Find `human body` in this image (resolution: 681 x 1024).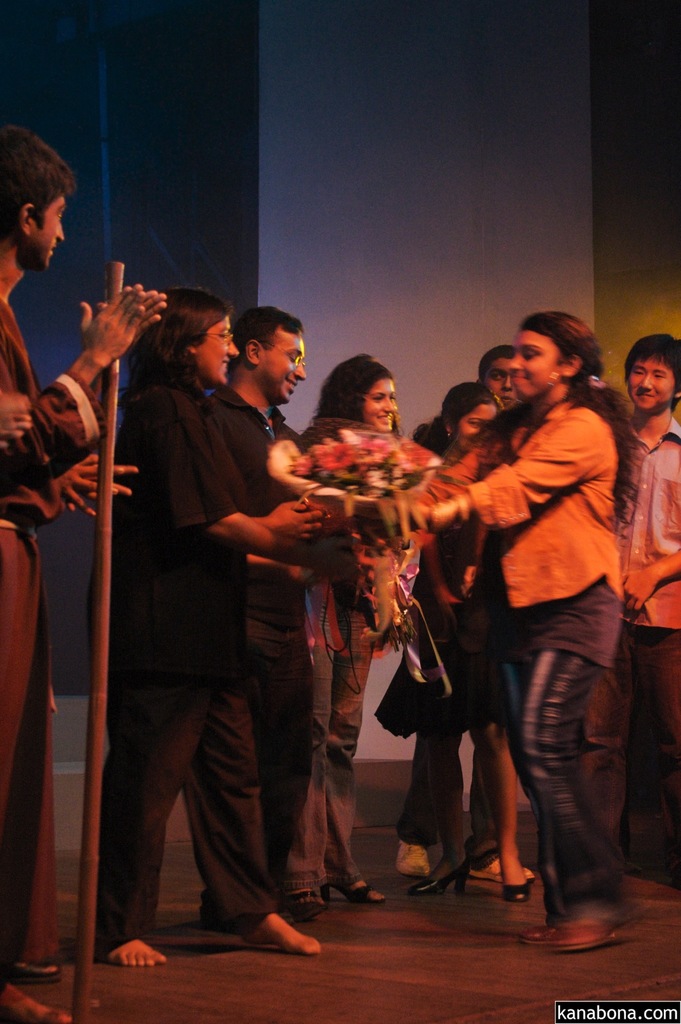
0 132 165 1023.
